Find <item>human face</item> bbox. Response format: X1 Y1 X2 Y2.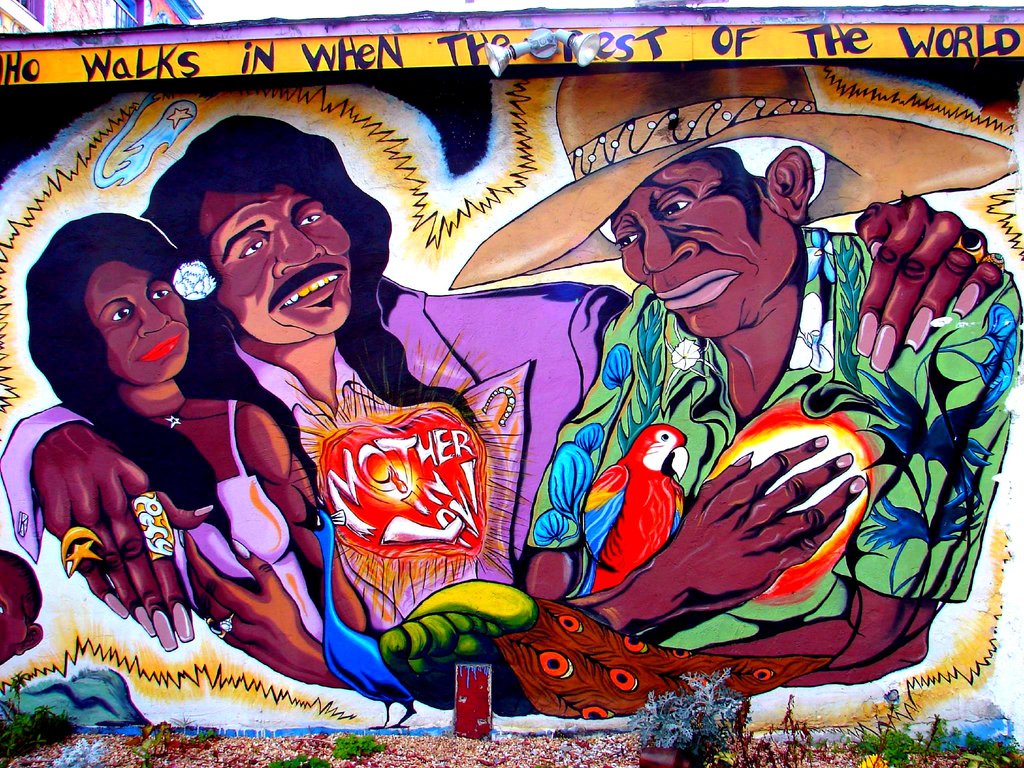
211 196 355 348.
